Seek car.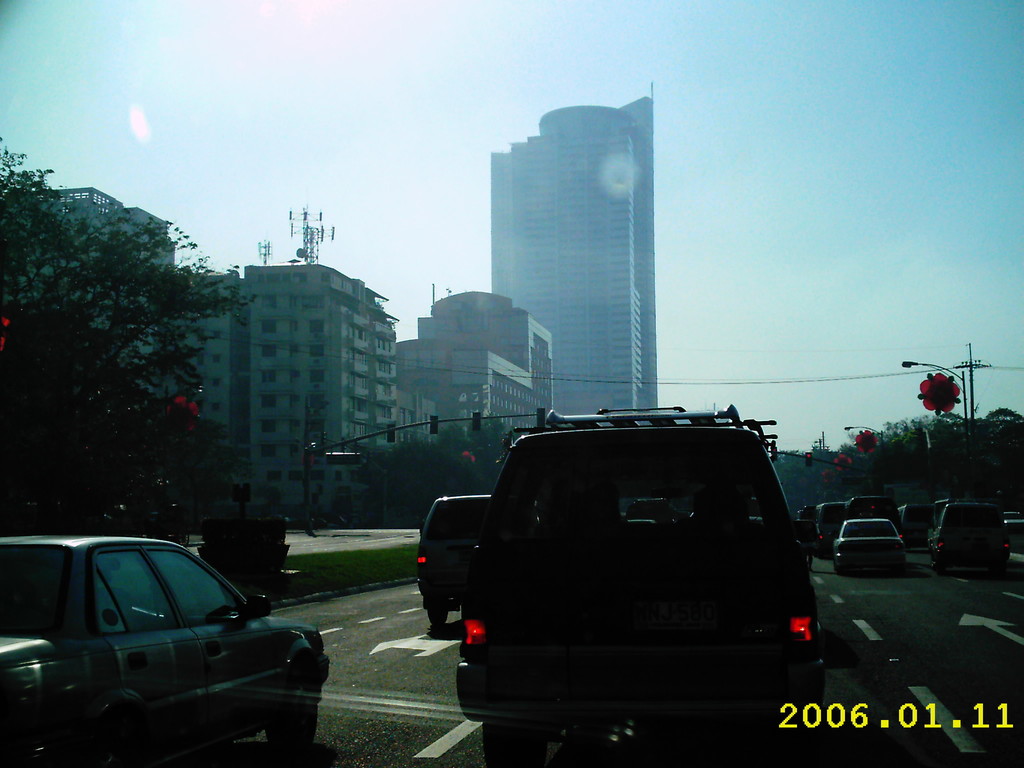
bbox=(0, 536, 338, 767).
